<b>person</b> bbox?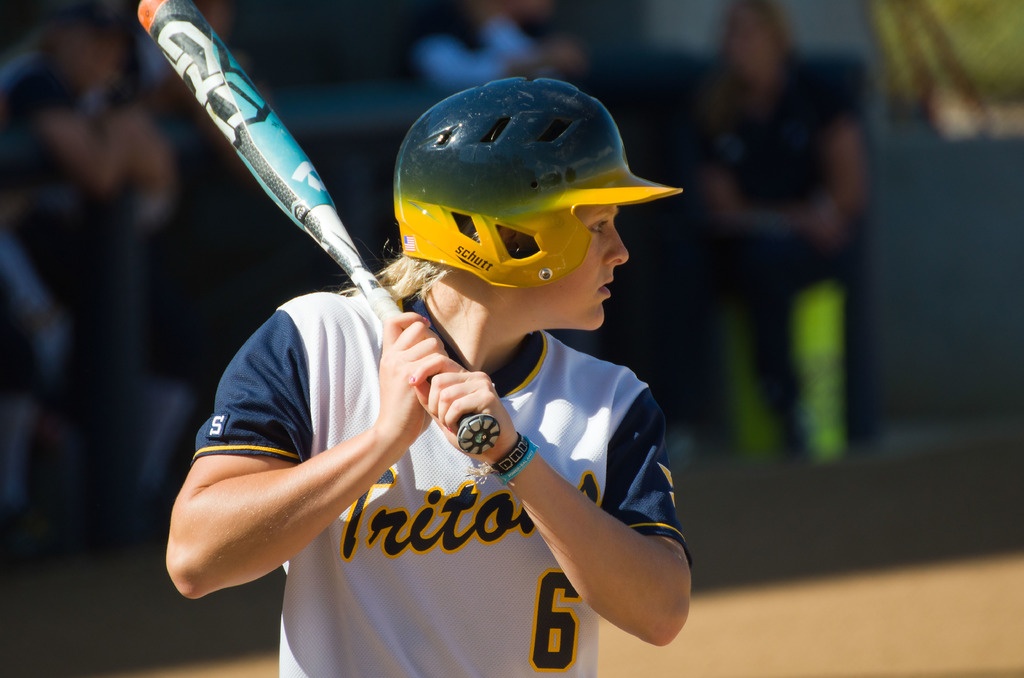
<box>0,0,179,520</box>
